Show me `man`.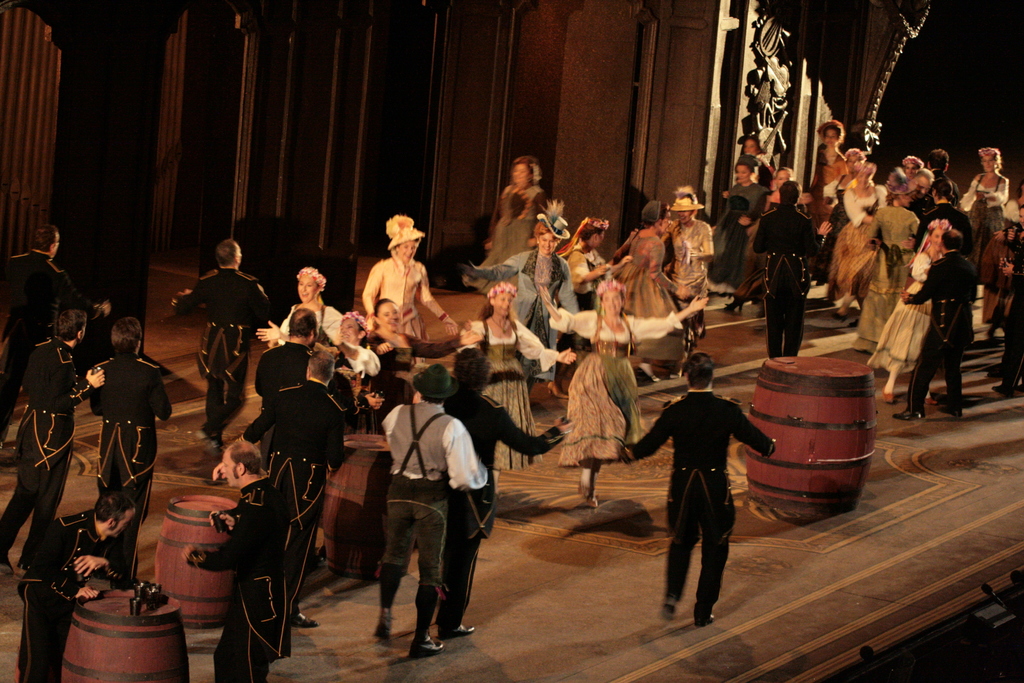
`man` is here: rect(181, 433, 295, 682).
